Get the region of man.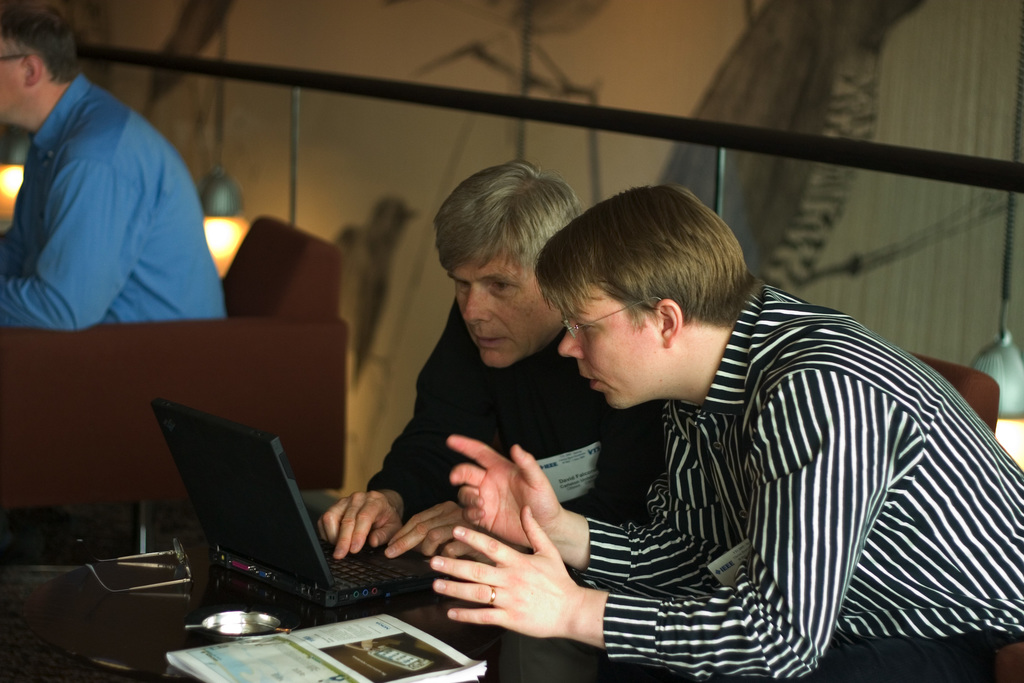
rect(428, 177, 1023, 682).
